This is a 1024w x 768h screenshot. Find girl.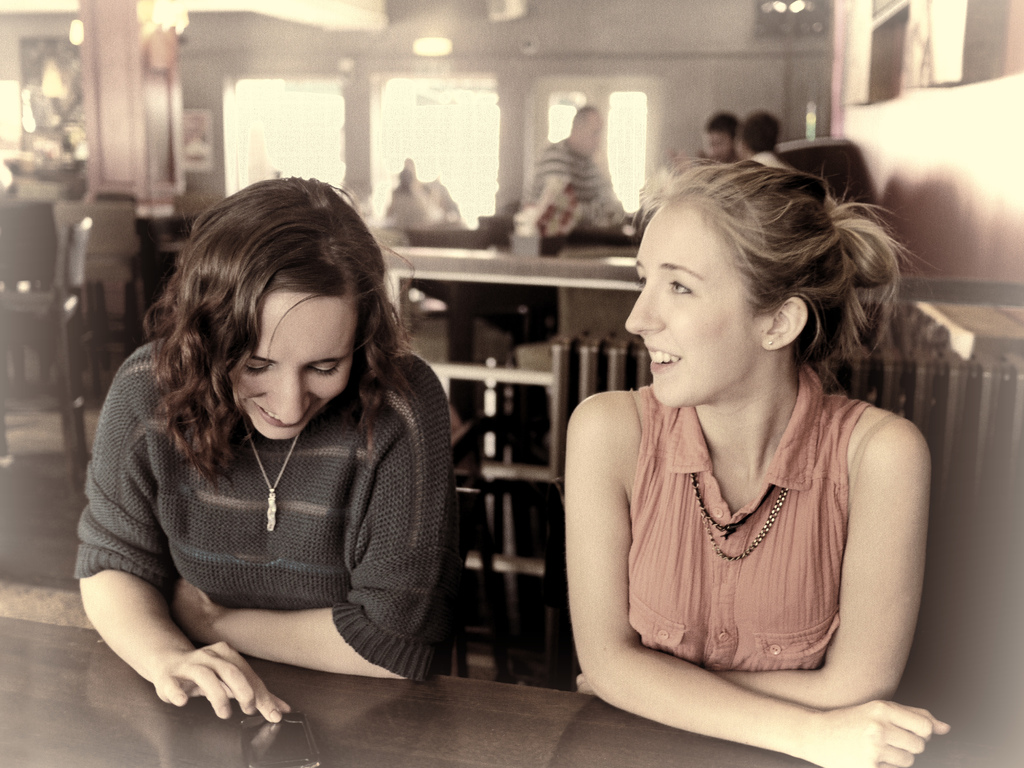
Bounding box: <box>564,154,950,767</box>.
